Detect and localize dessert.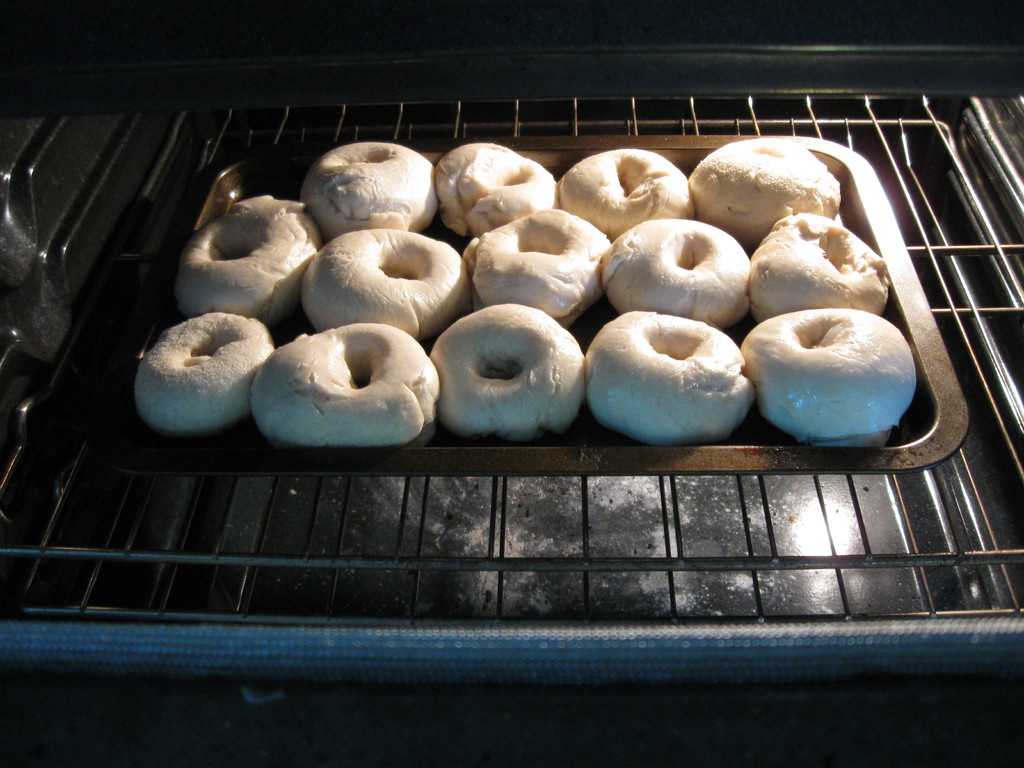
Localized at bbox=[254, 322, 441, 447].
